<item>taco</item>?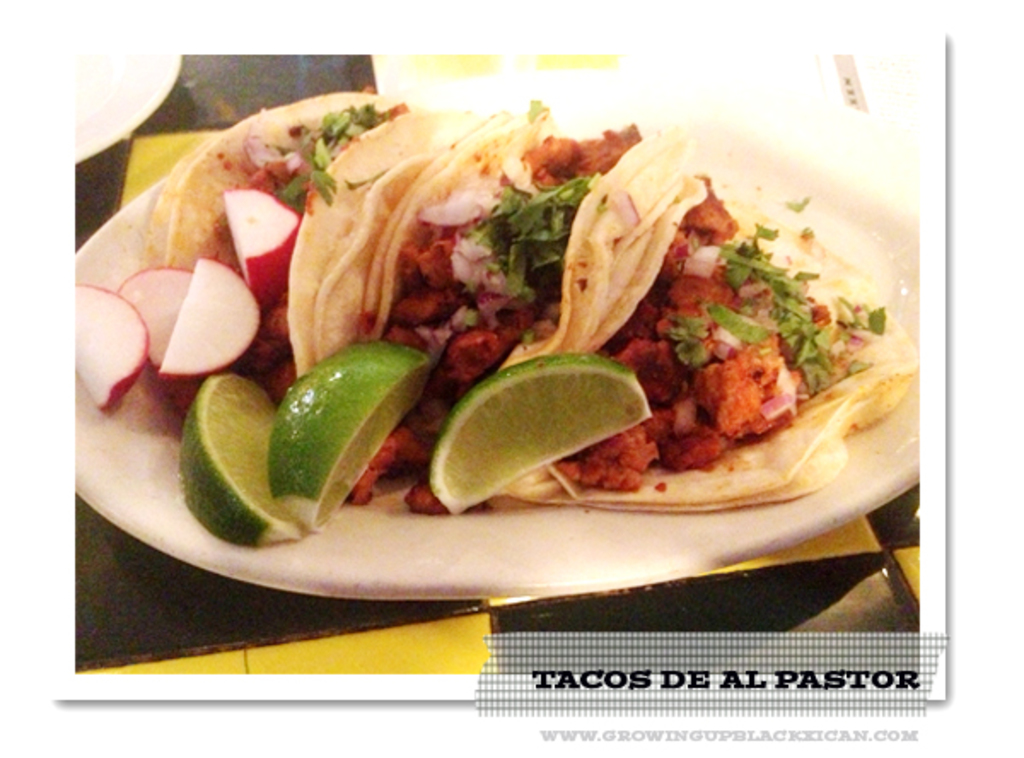
region(348, 108, 628, 451)
